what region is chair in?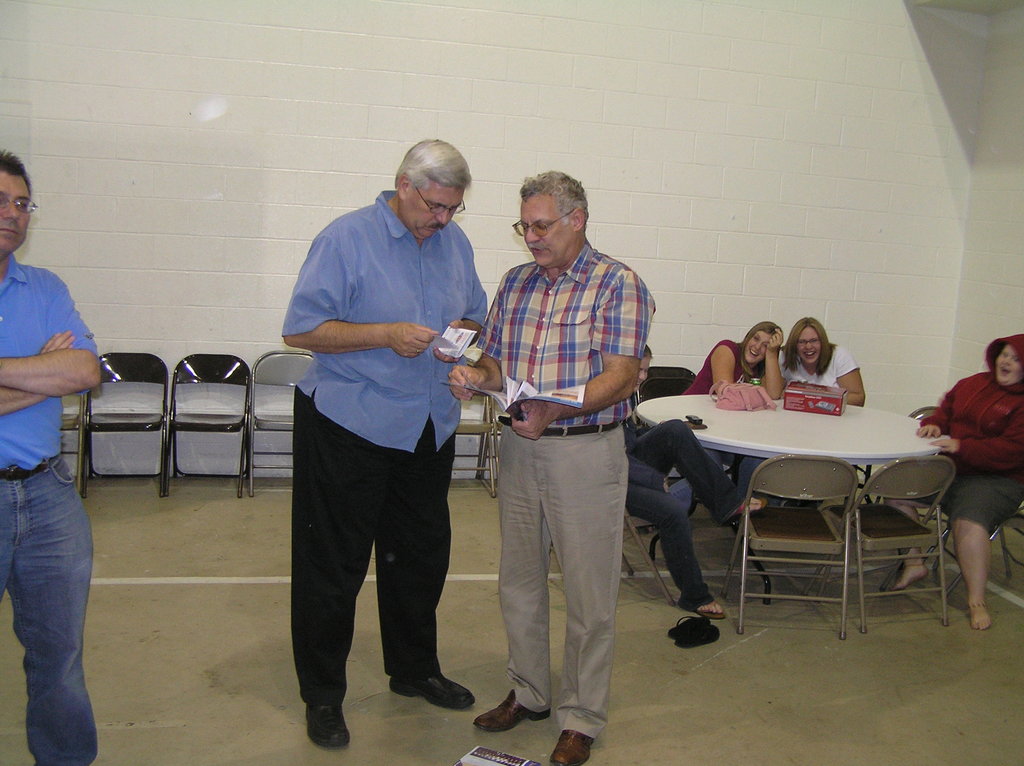
{"left": 449, "top": 395, "right": 495, "bottom": 497}.
